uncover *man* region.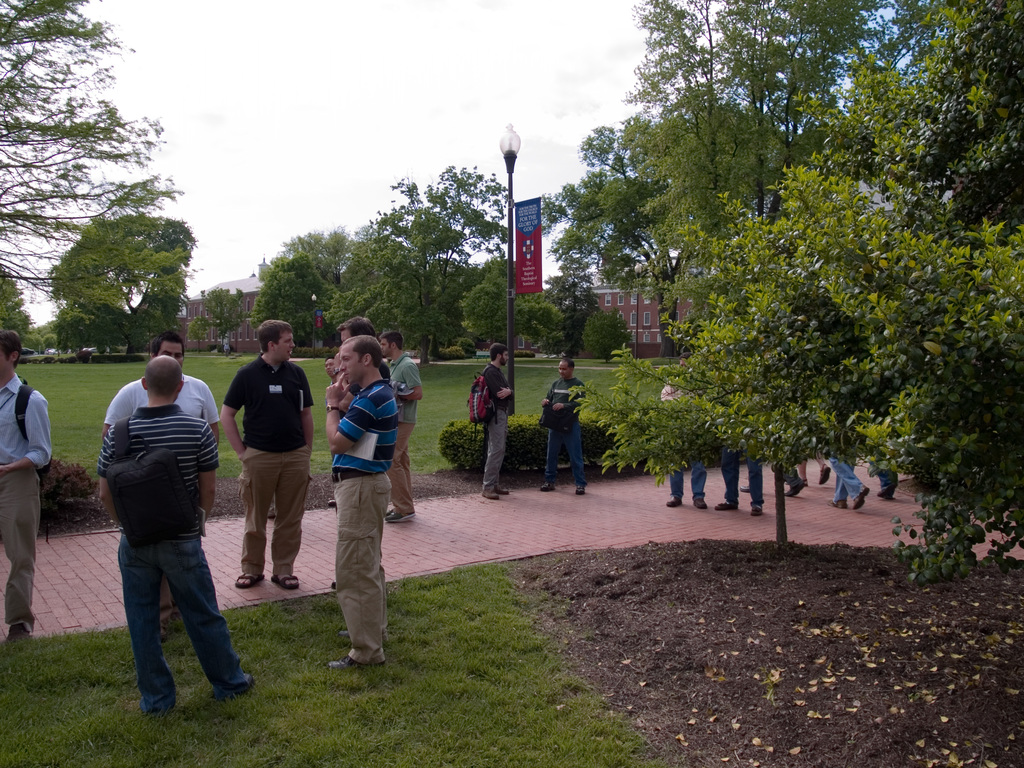
Uncovered: x1=324, y1=335, x2=400, y2=667.
